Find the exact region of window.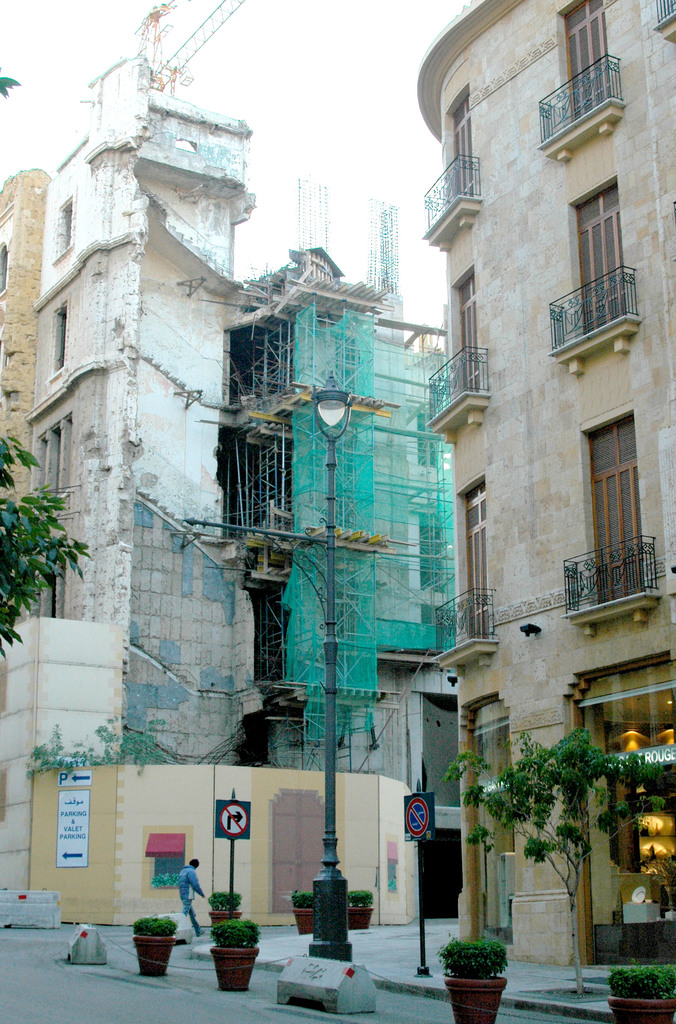
Exact region: bbox=(565, 1, 616, 120).
